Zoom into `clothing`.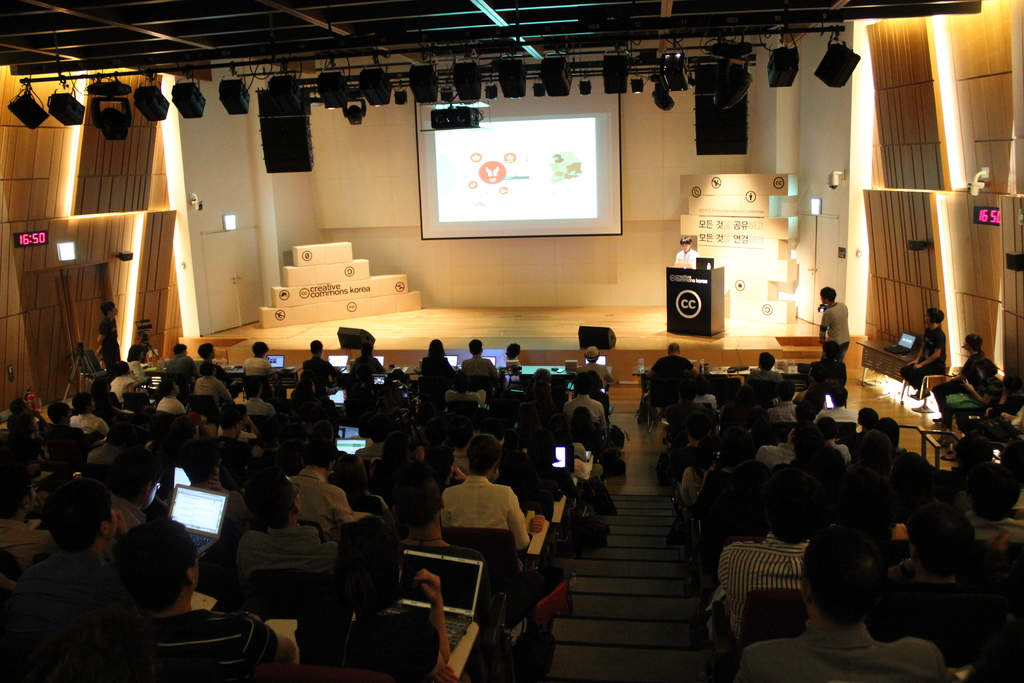
Zoom target: Rect(755, 366, 778, 372).
